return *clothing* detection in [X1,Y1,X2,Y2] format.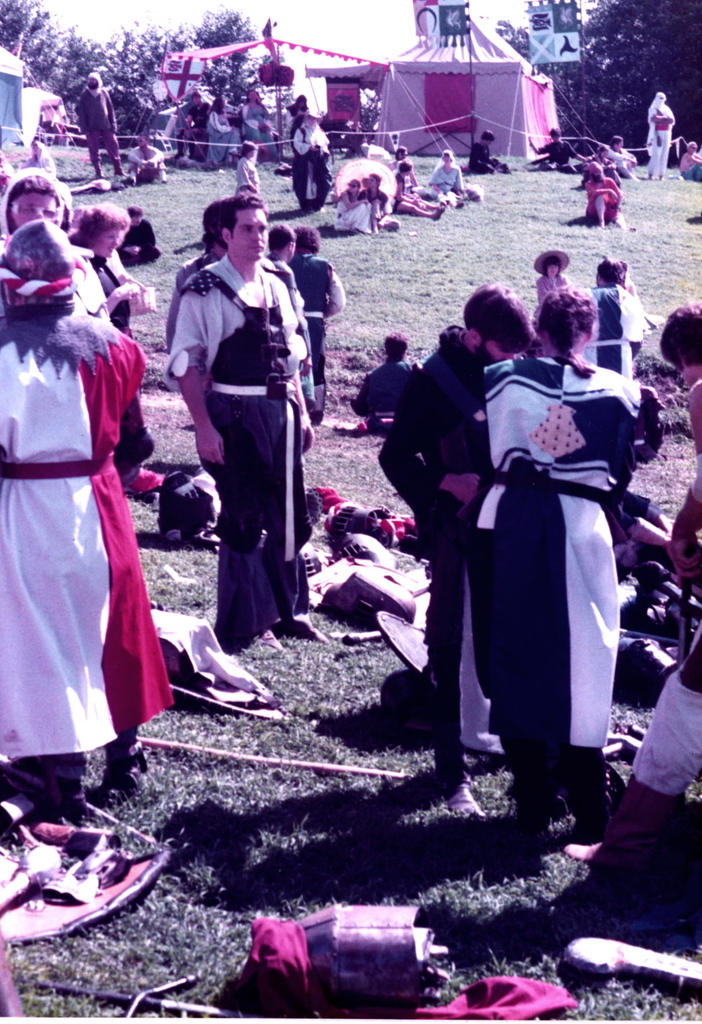
[234,138,257,198].
